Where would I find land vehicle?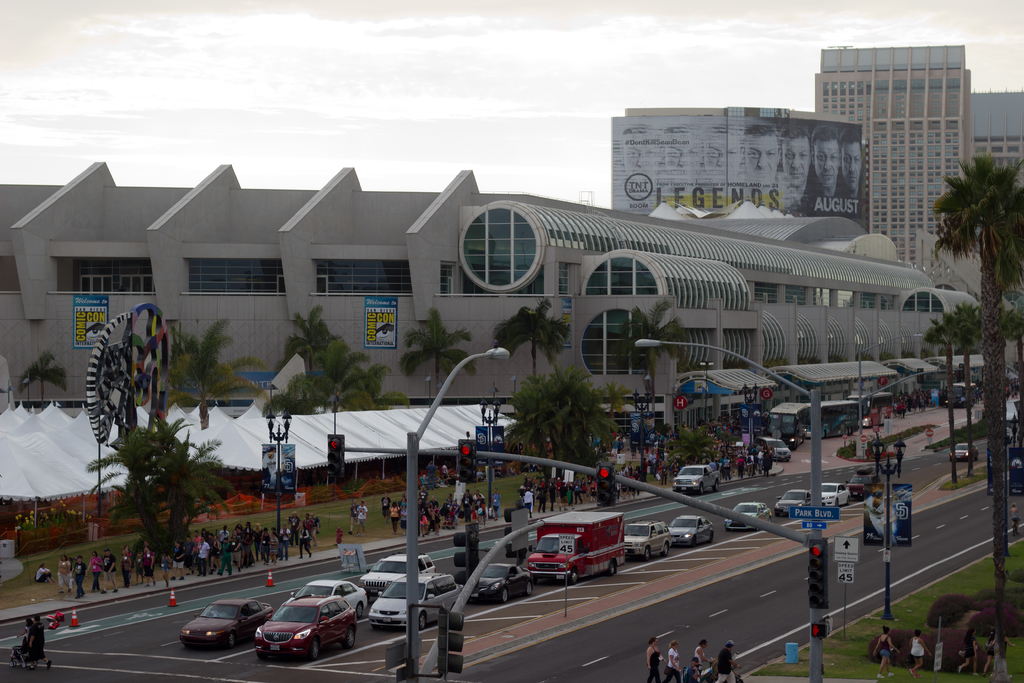
At (524,519,652,589).
